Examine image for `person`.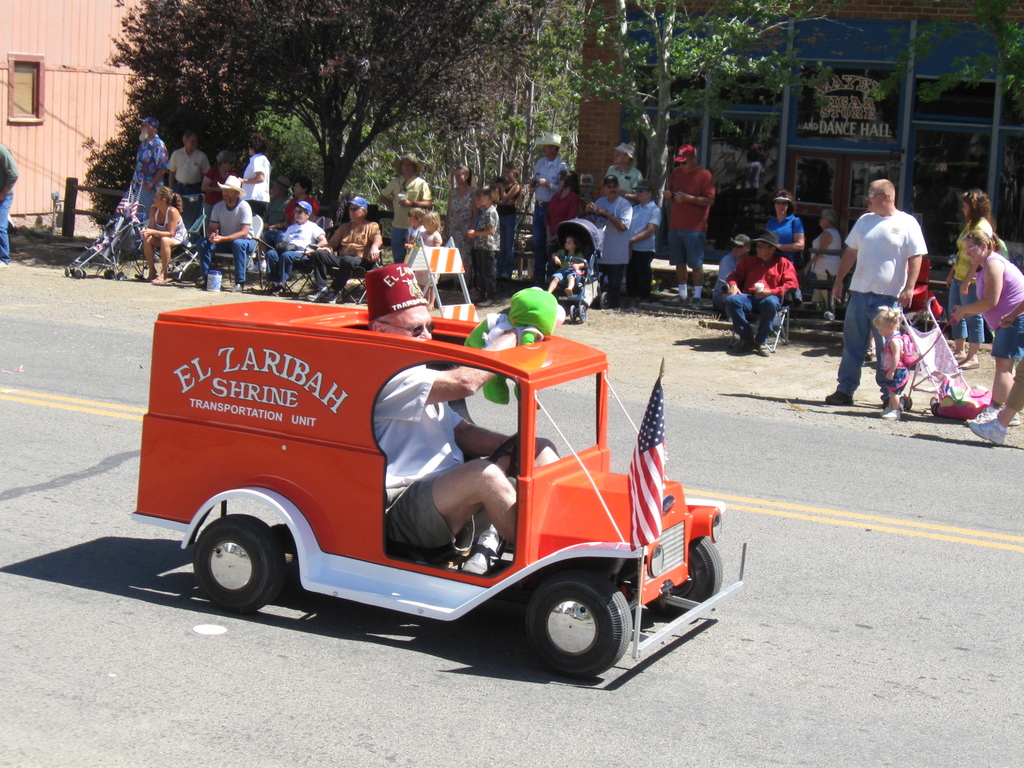
Examination result: pyautogui.locateOnScreen(121, 111, 169, 219).
